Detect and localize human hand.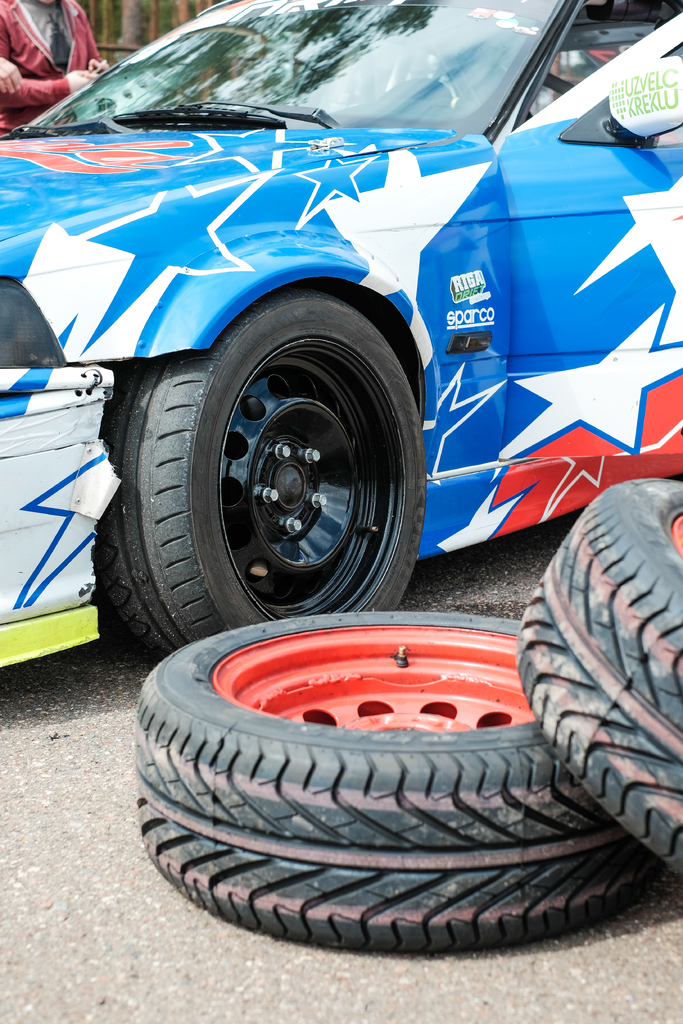
Localized at region(0, 53, 28, 99).
